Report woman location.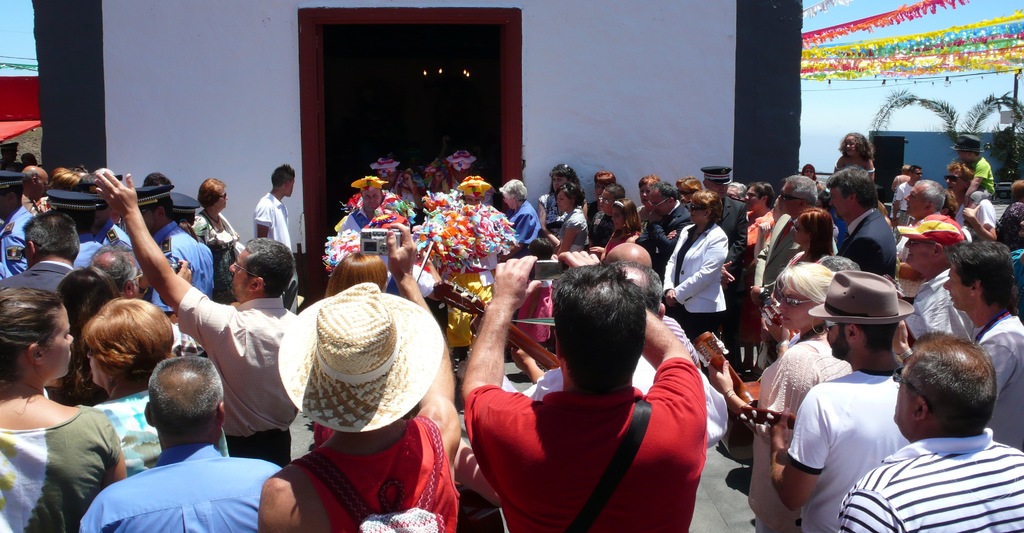
Report: 198 176 248 305.
